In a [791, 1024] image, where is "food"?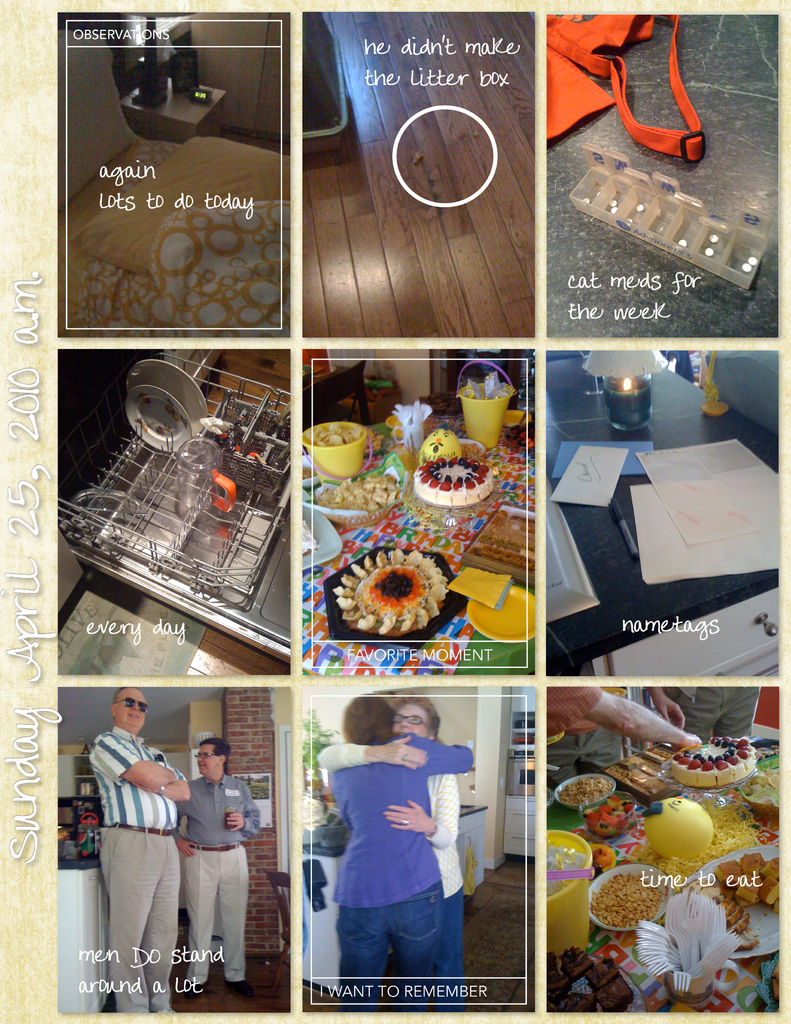
box(611, 732, 756, 799).
